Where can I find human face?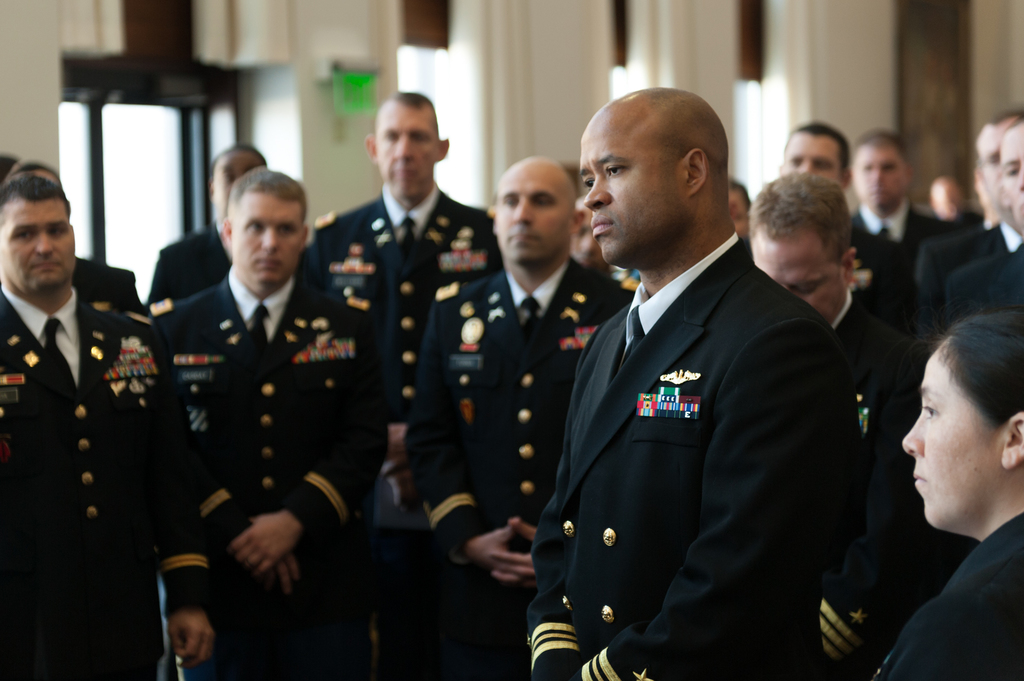
You can find it at crop(211, 157, 264, 211).
